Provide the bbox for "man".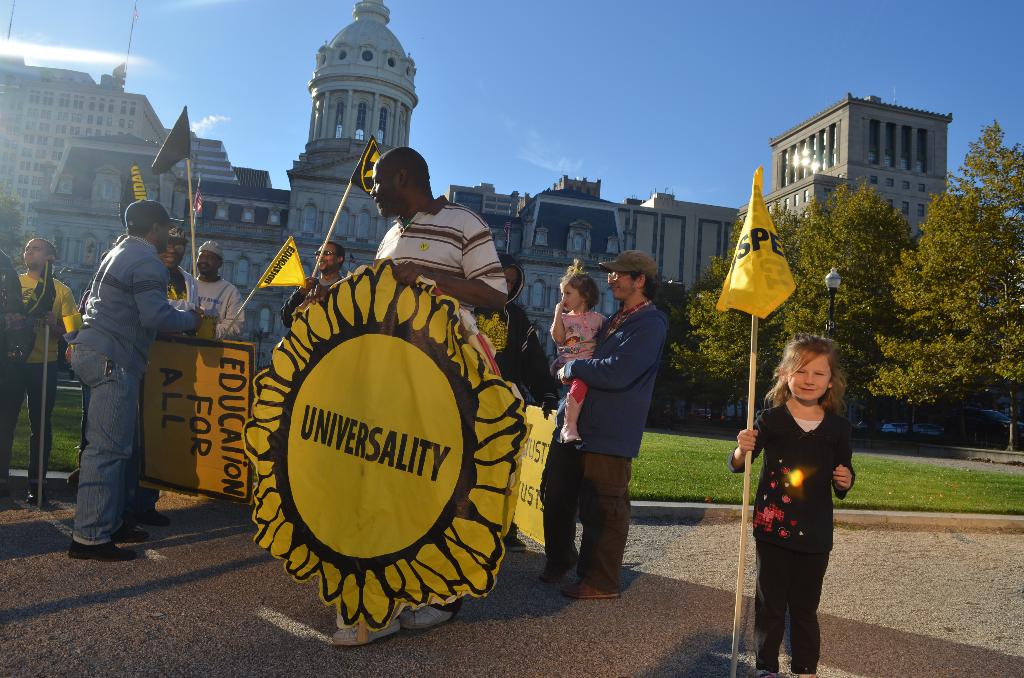
352, 147, 508, 633.
